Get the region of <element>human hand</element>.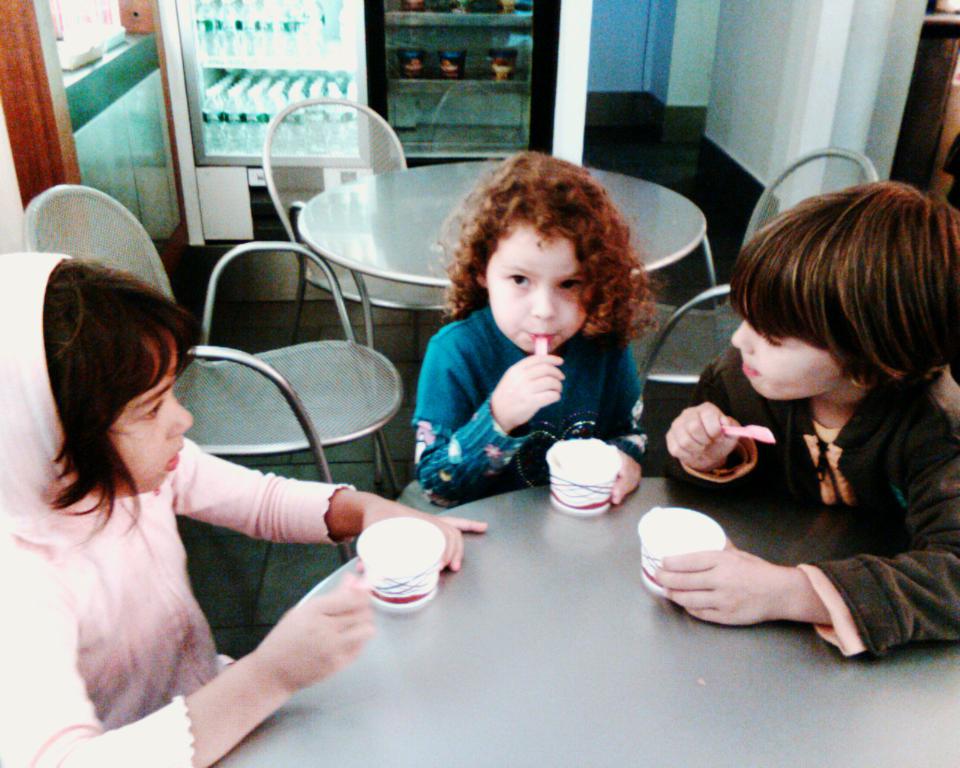
pyautogui.locateOnScreen(353, 489, 490, 587).
